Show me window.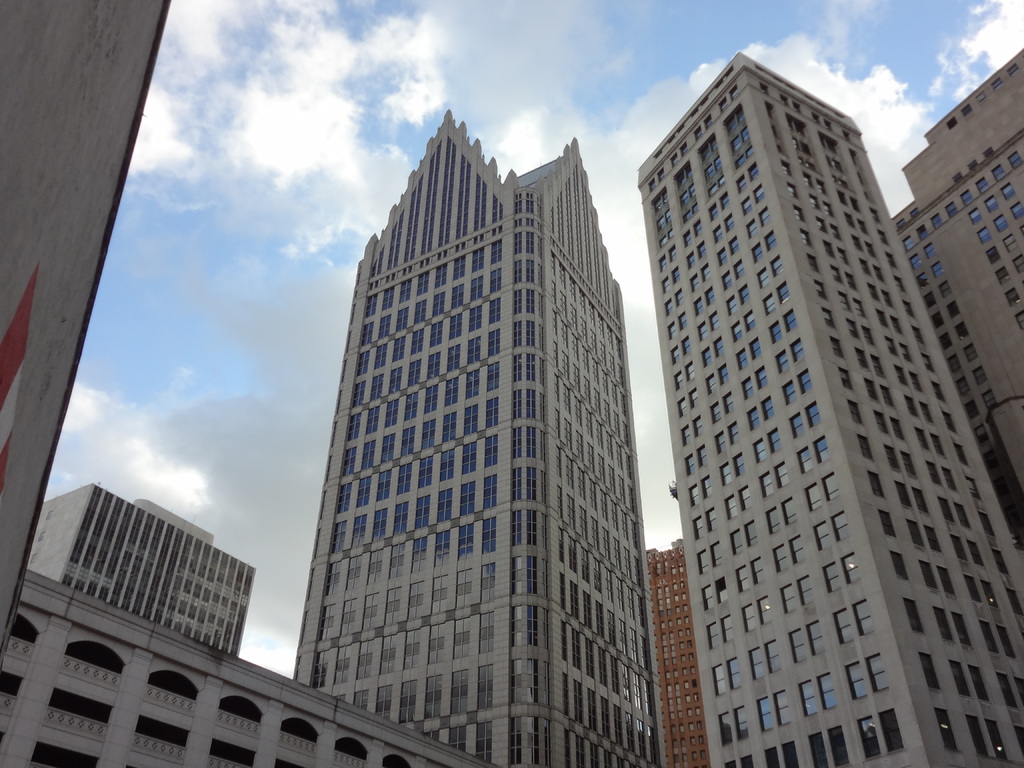
window is here: bbox=(882, 294, 892, 305).
